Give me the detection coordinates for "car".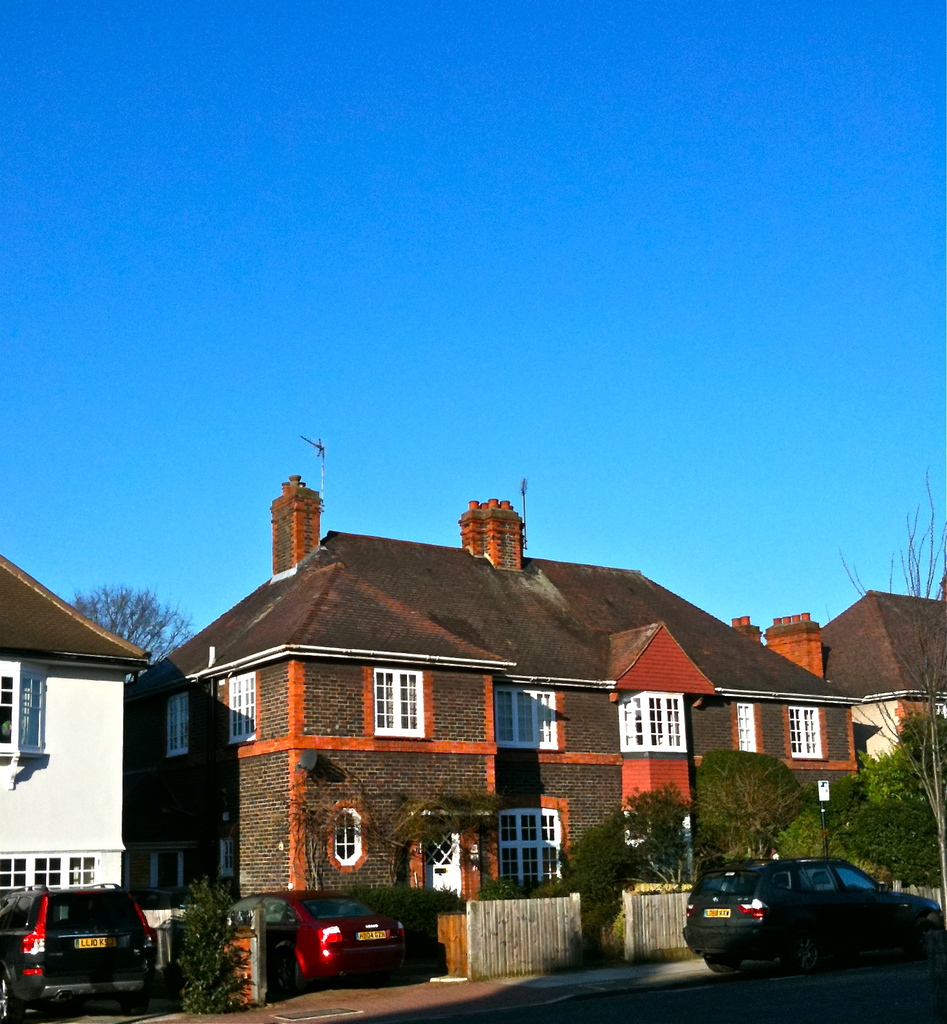
Rect(218, 888, 406, 991).
